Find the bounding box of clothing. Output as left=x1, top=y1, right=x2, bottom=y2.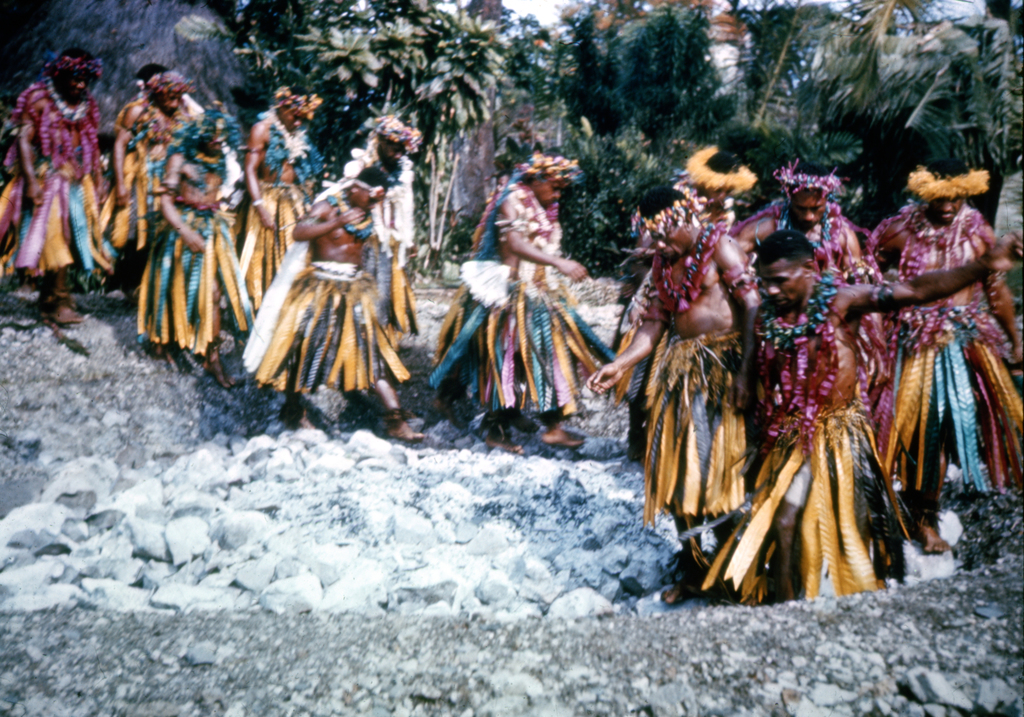
left=461, top=185, right=608, bottom=436.
